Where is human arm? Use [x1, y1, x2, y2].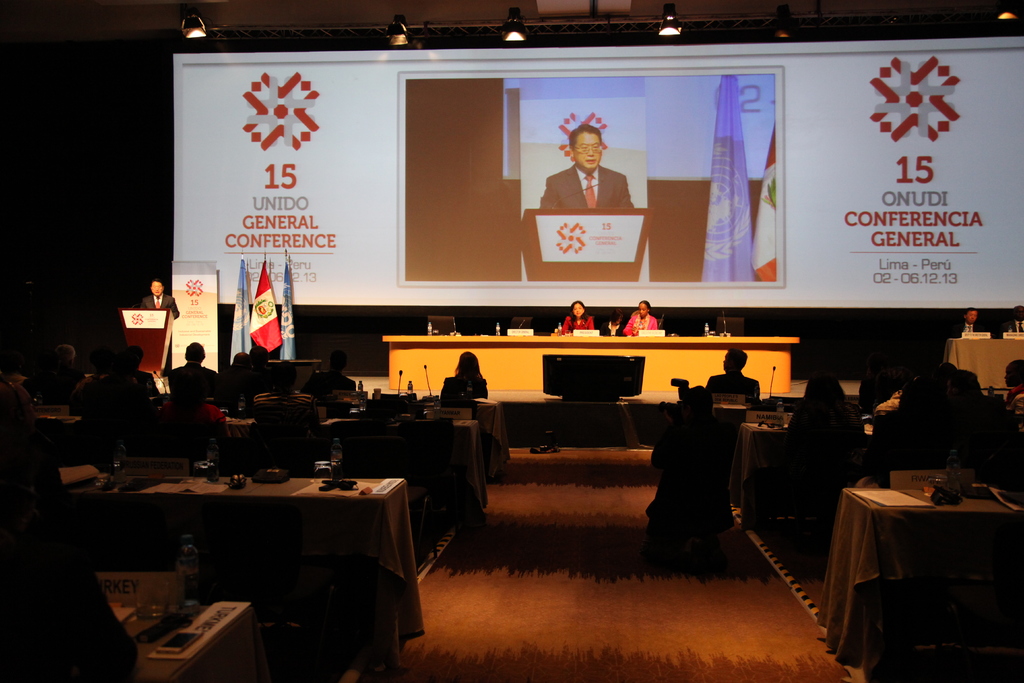
[584, 315, 591, 330].
